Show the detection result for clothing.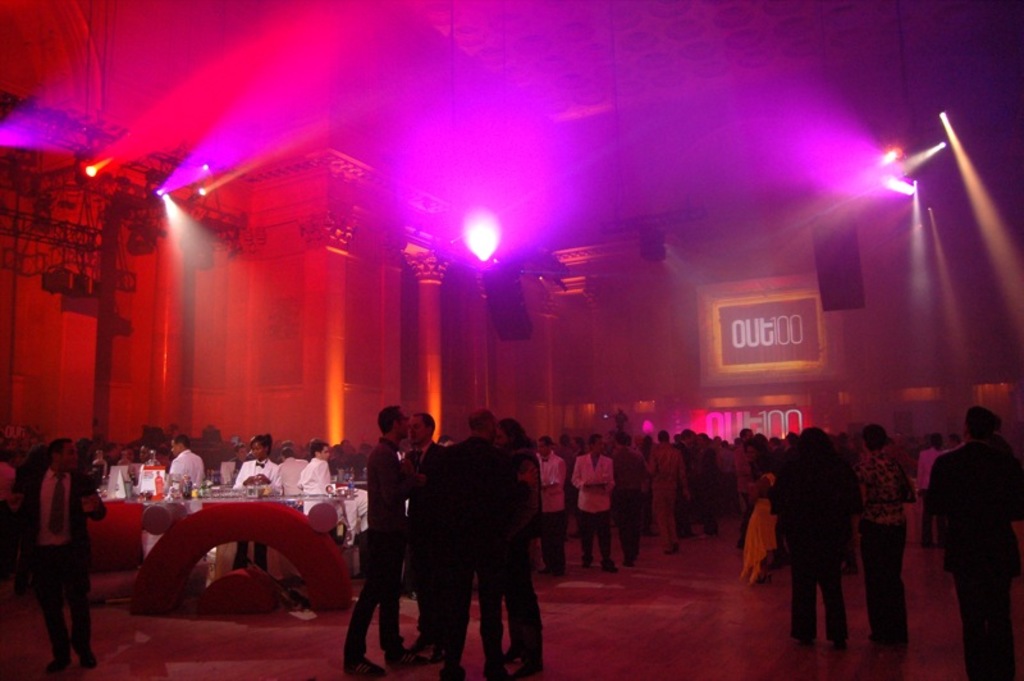
920 438 1023 680.
